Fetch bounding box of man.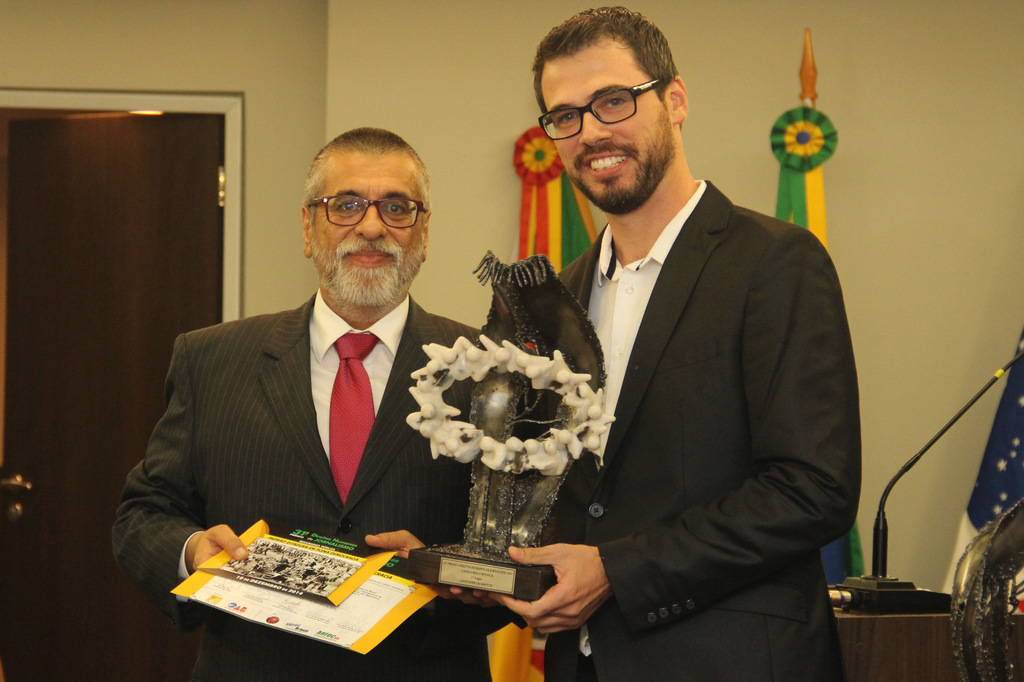
Bbox: left=502, top=17, right=864, bottom=677.
